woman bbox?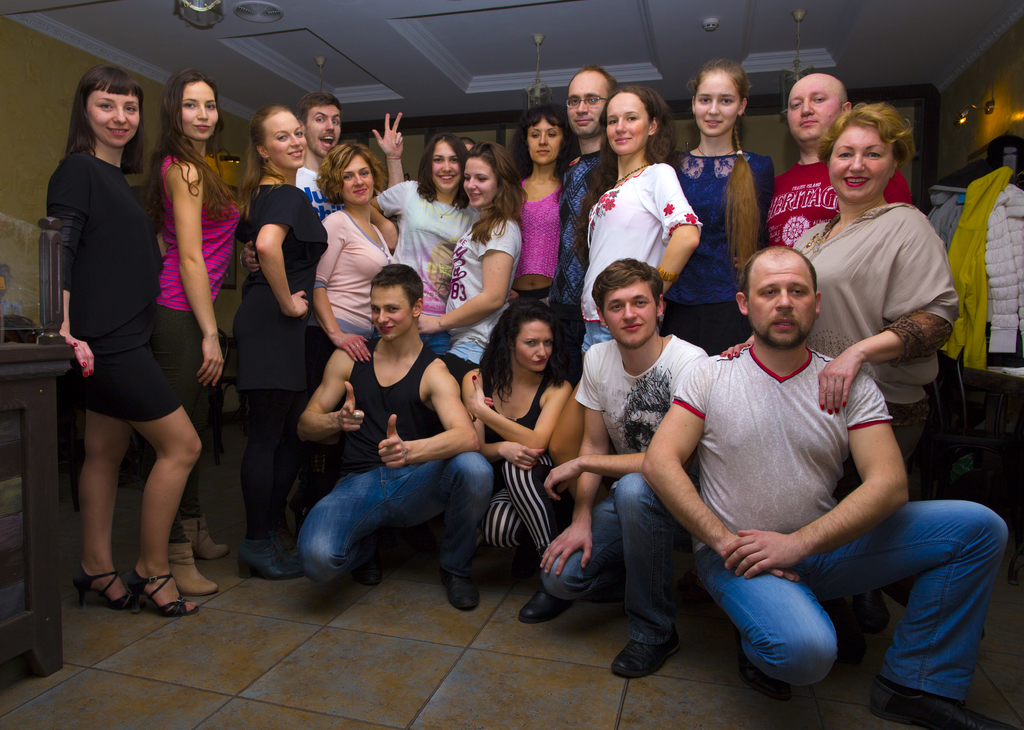
l=232, t=106, r=332, b=582
